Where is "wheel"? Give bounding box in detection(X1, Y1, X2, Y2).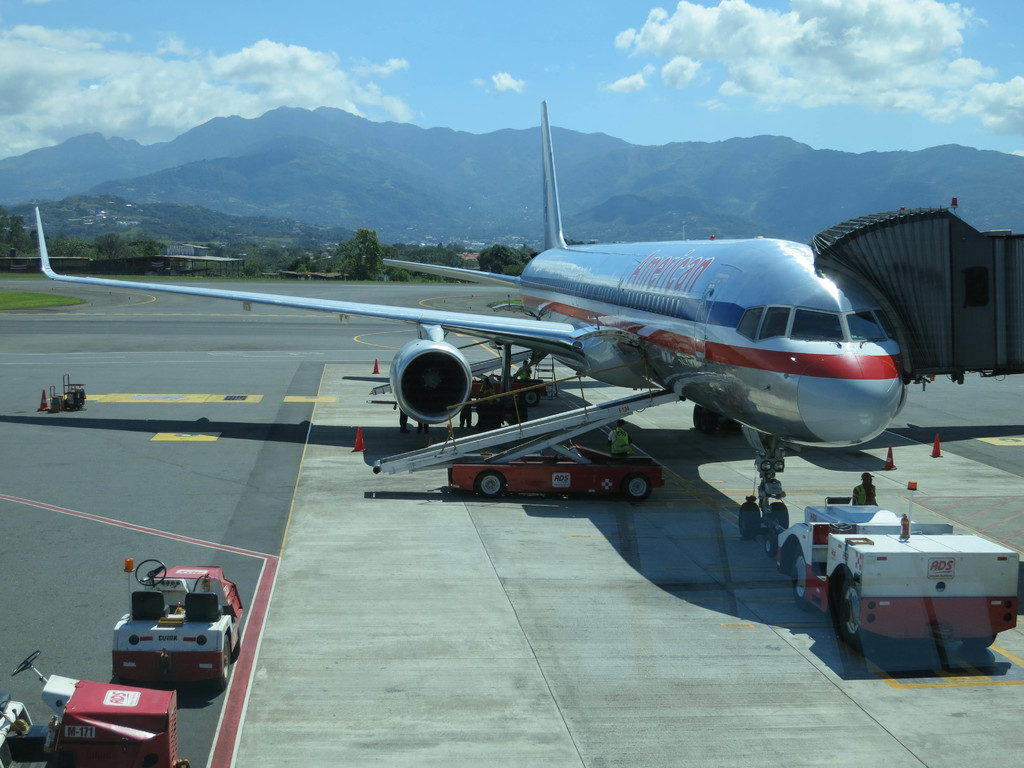
detection(761, 523, 775, 556).
